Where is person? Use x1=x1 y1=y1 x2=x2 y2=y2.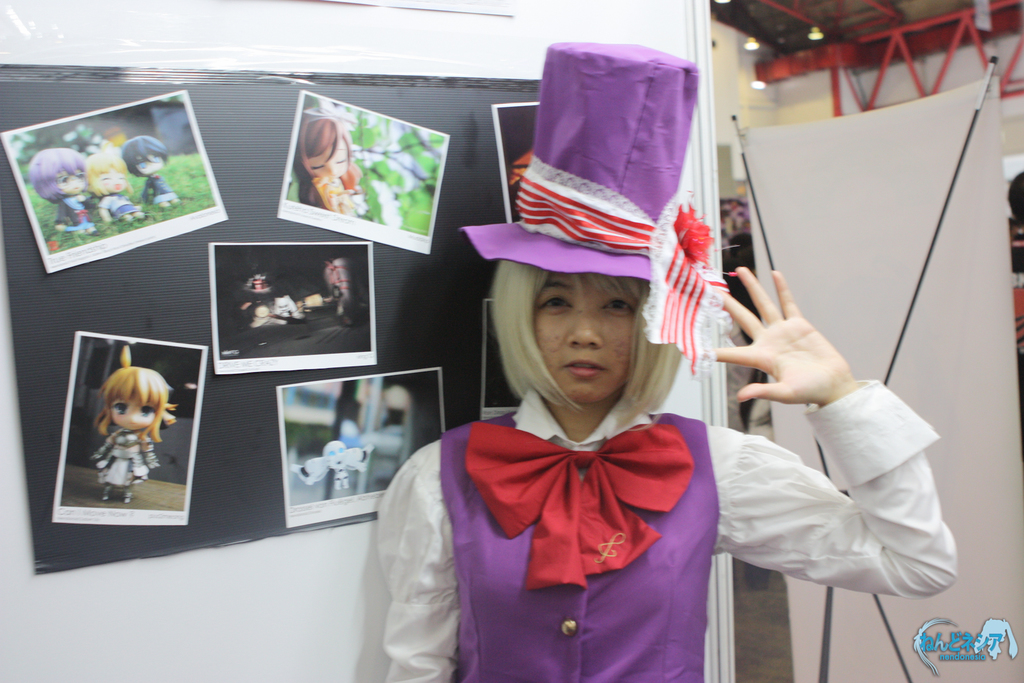
x1=372 y1=44 x2=957 y2=682.
